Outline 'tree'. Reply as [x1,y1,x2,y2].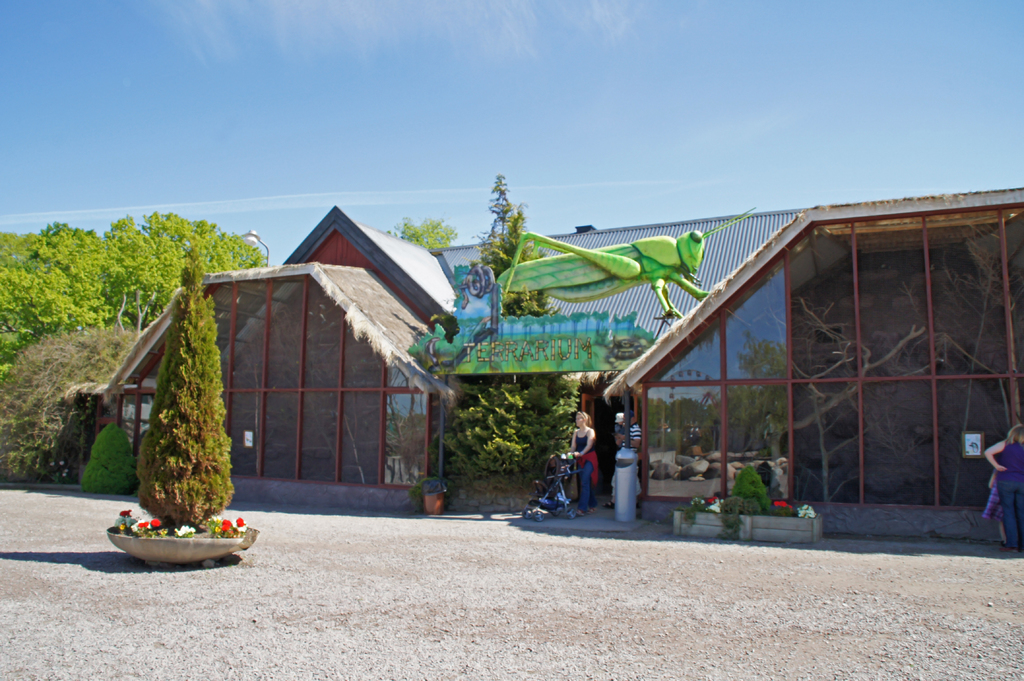
[433,175,585,488].
